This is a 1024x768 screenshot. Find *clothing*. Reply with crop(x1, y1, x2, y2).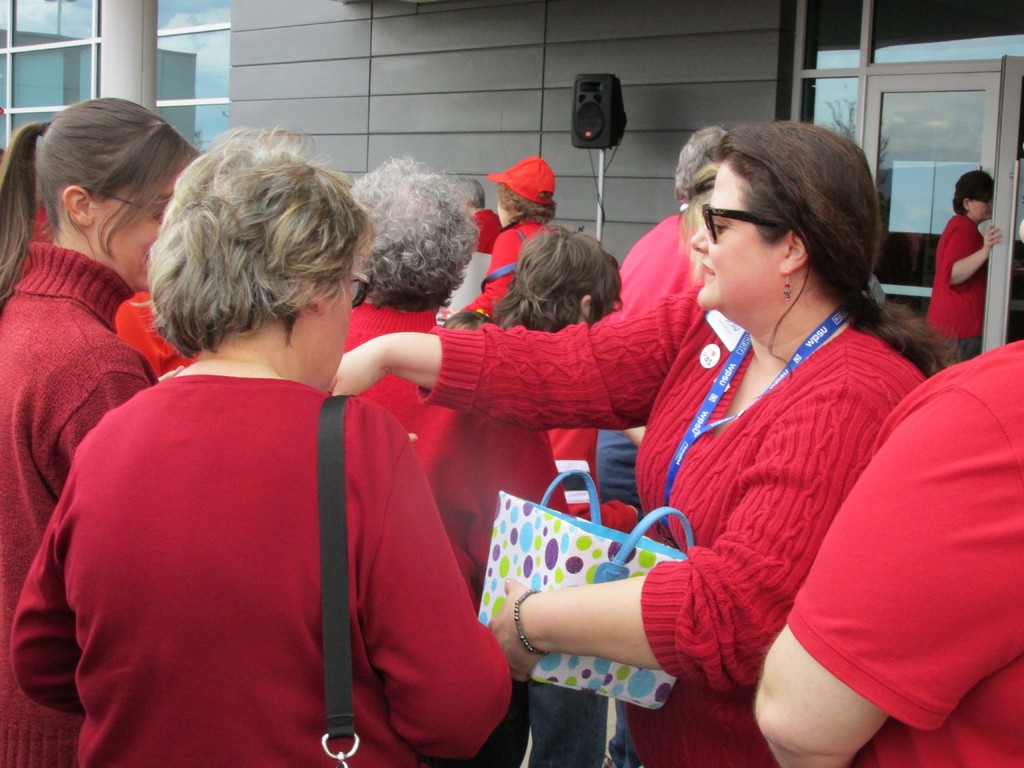
crop(416, 292, 932, 765).
